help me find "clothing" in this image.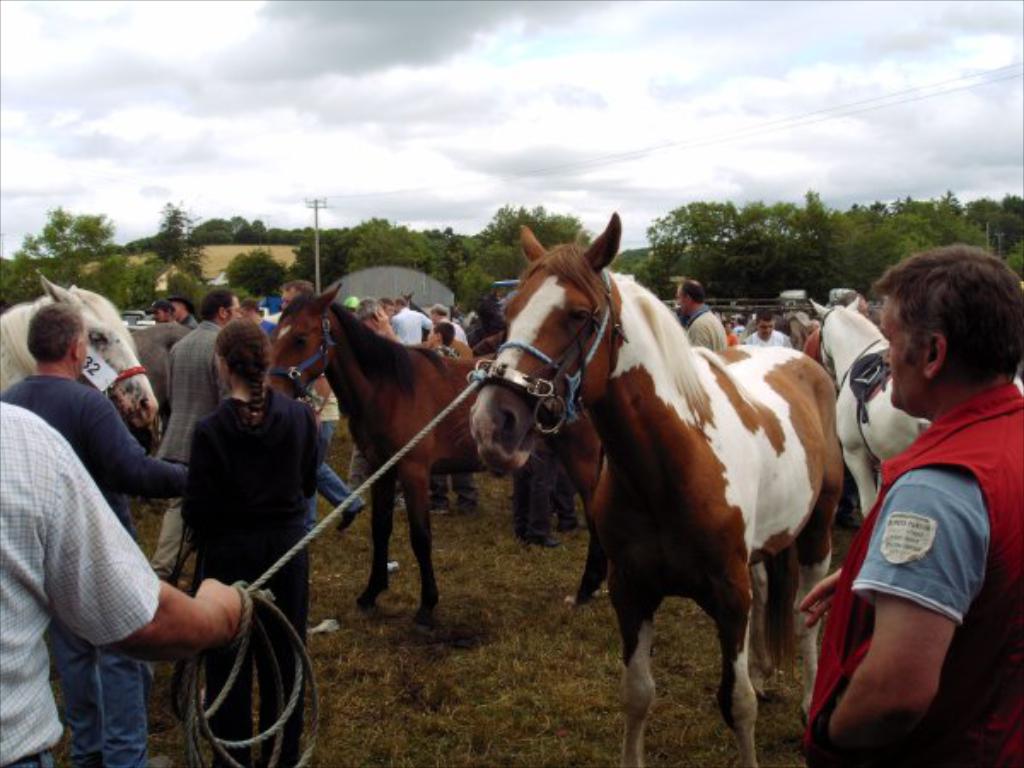
Found it: bbox(167, 319, 230, 558).
